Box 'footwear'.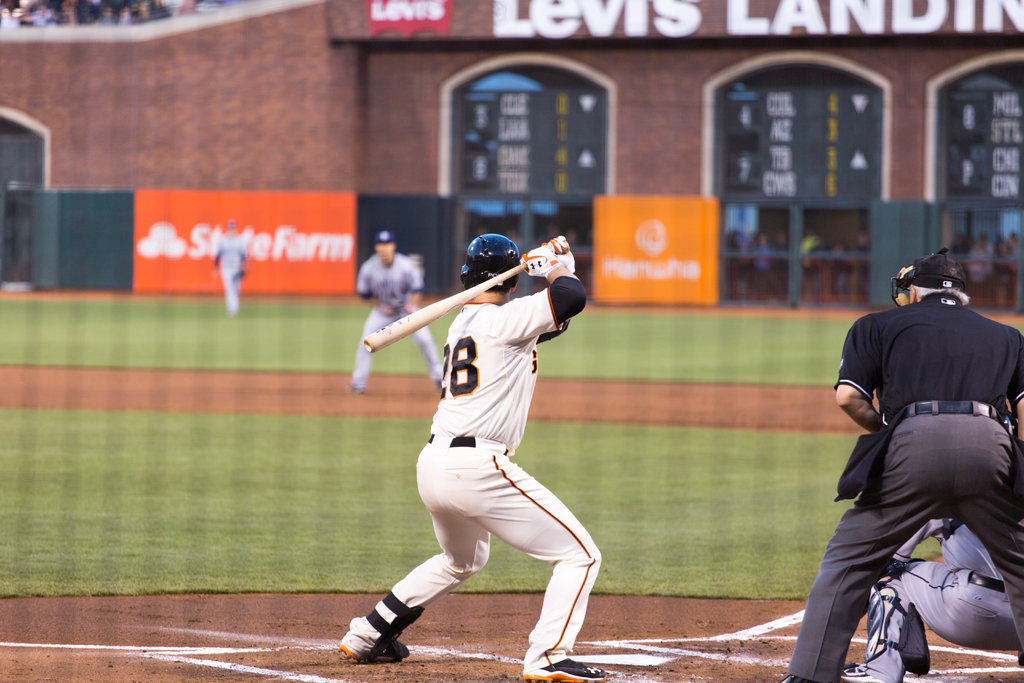
(341,599,424,666).
